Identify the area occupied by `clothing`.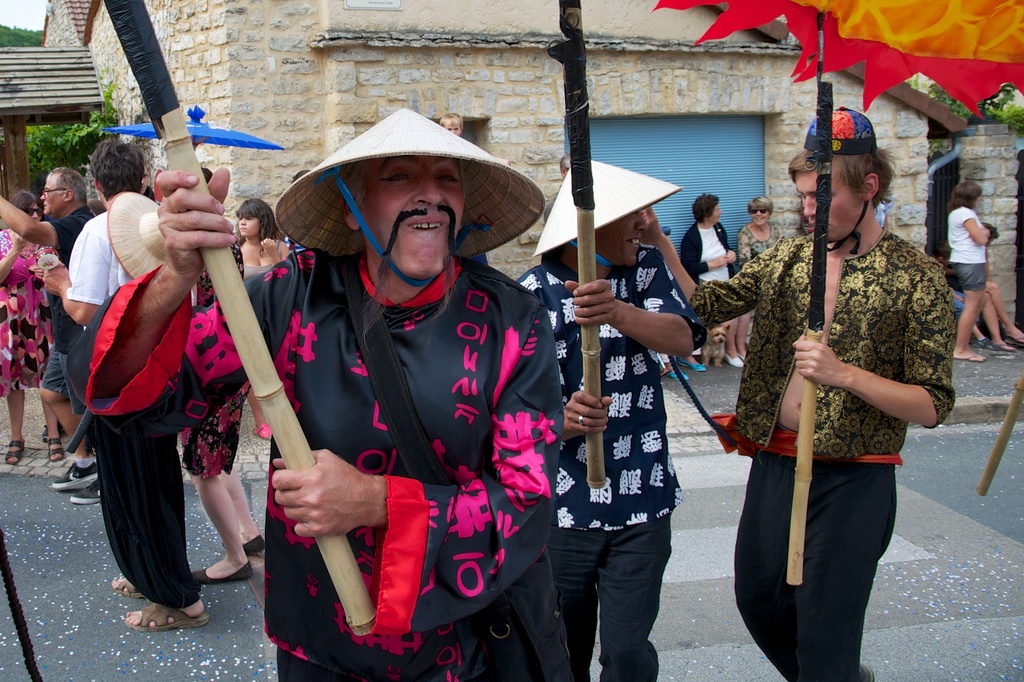
Area: <box>733,218,788,265</box>.
